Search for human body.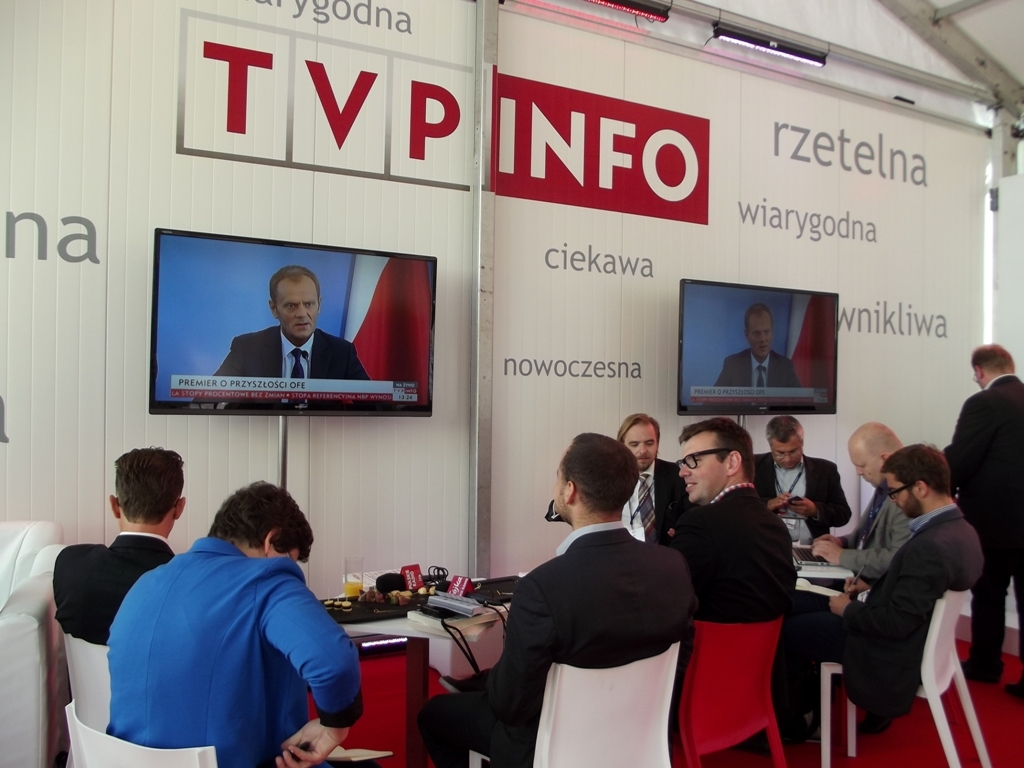
Found at (810,486,914,587).
